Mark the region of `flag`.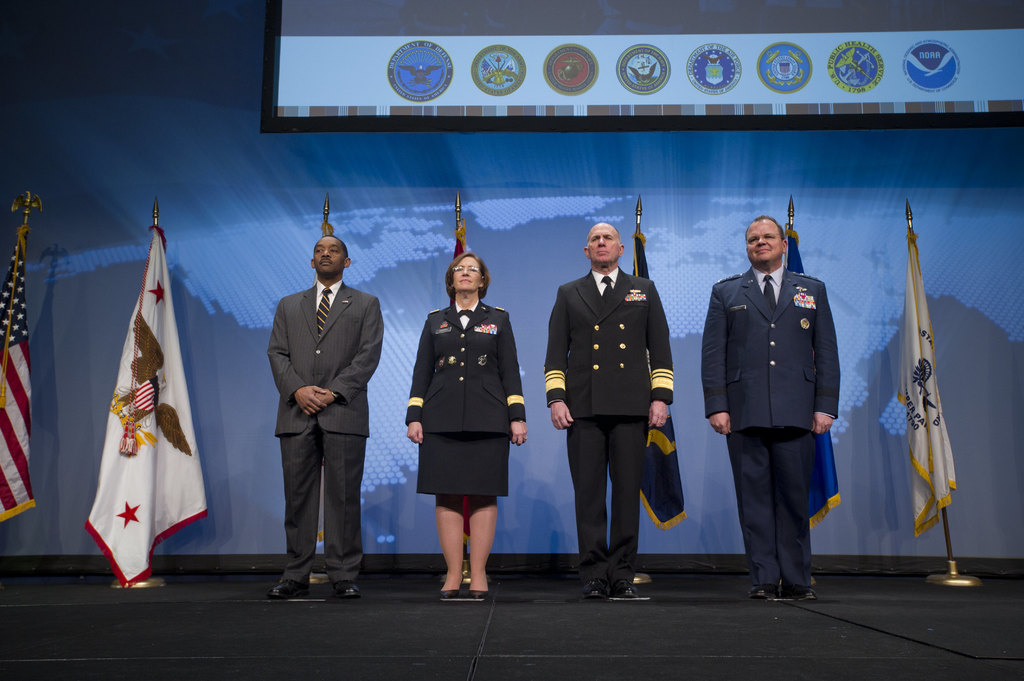
Region: 777/238/849/532.
